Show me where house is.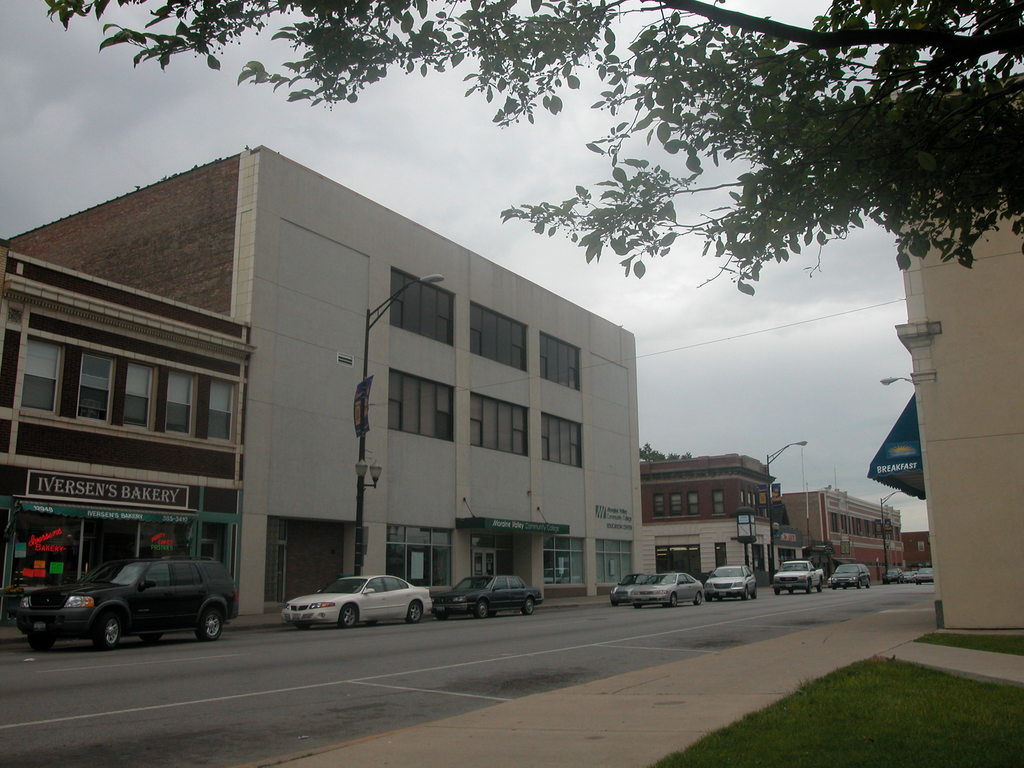
house is at region(893, 179, 1021, 636).
